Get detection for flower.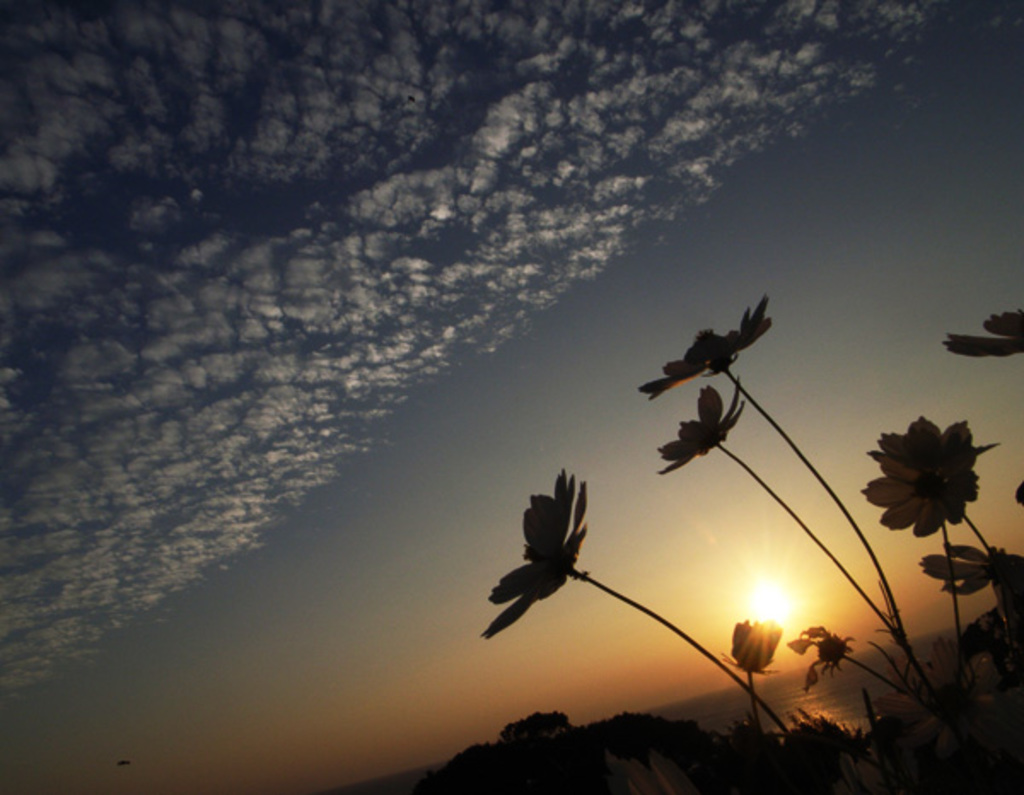
Detection: bbox(797, 623, 857, 688).
